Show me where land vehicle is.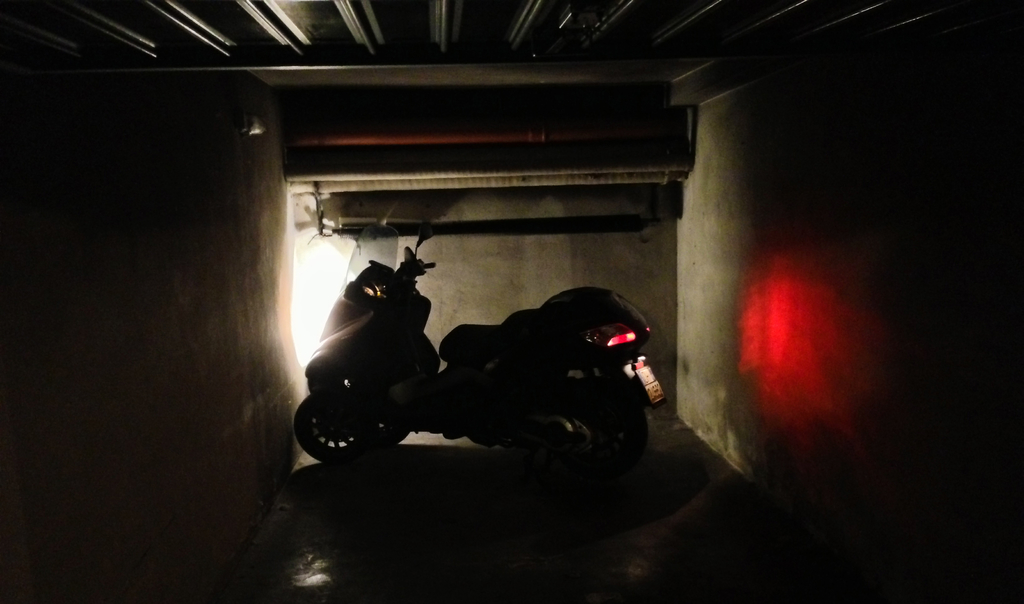
land vehicle is at 299:253:681:498.
